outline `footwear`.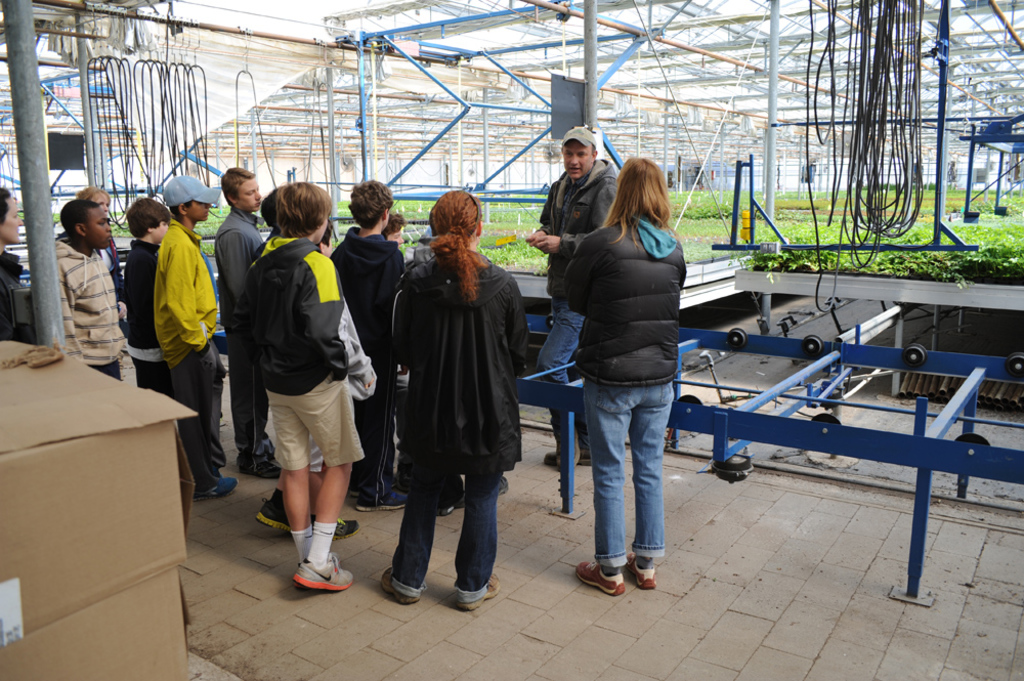
Outline: Rect(552, 424, 582, 470).
